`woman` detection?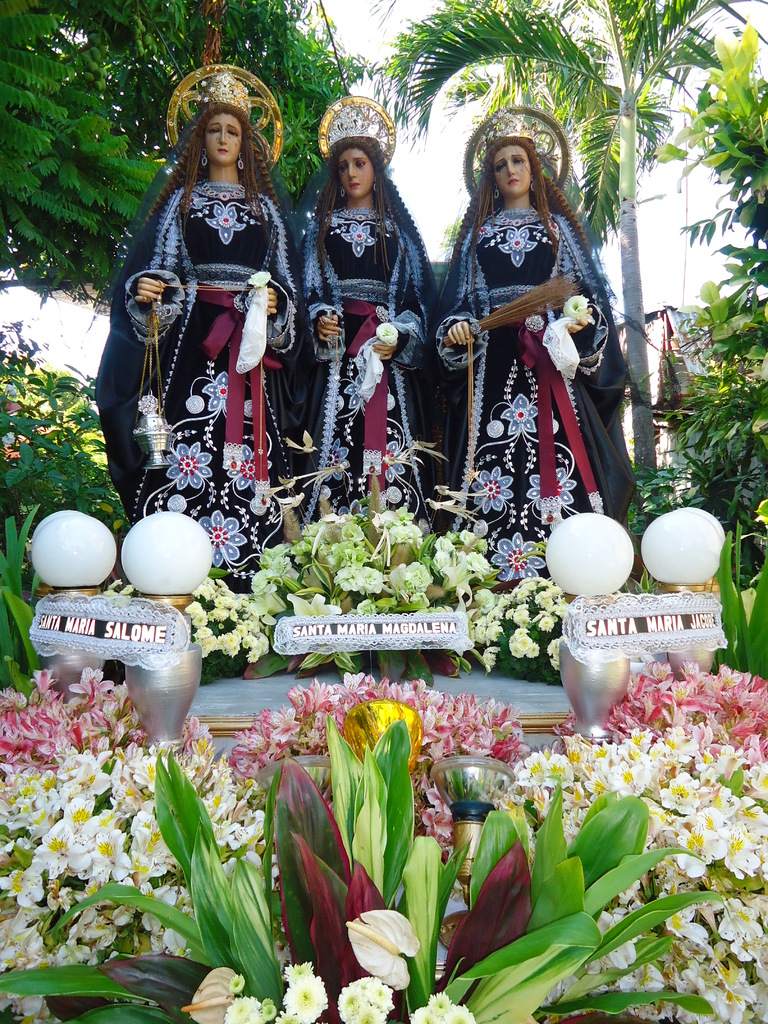
rect(429, 103, 637, 572)
